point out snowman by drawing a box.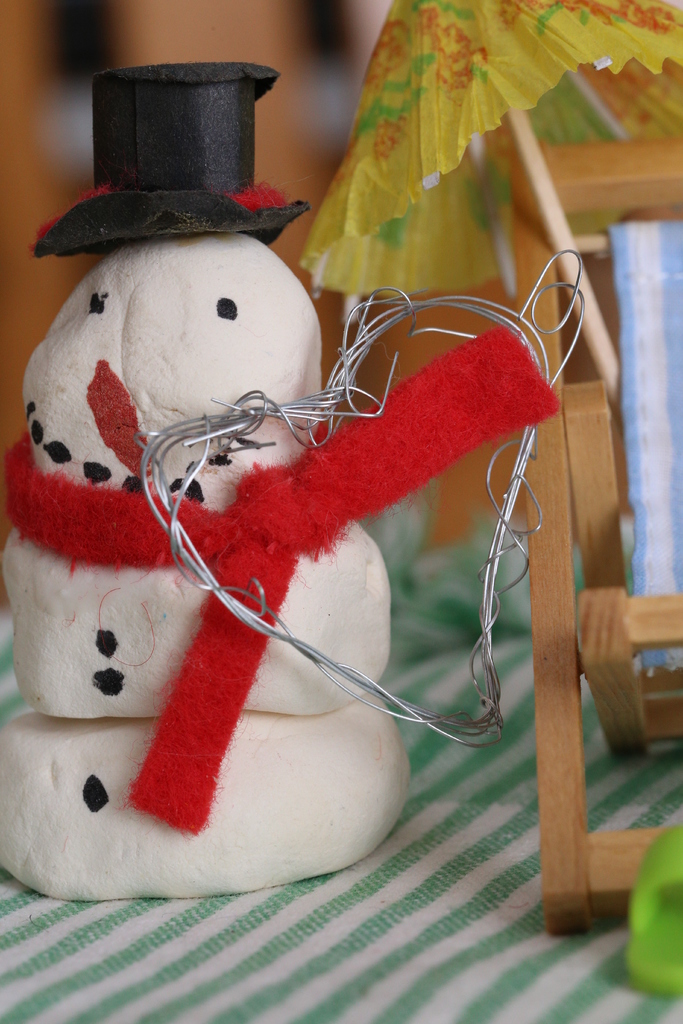
left=8, top=110, right=534, bottom=861.
